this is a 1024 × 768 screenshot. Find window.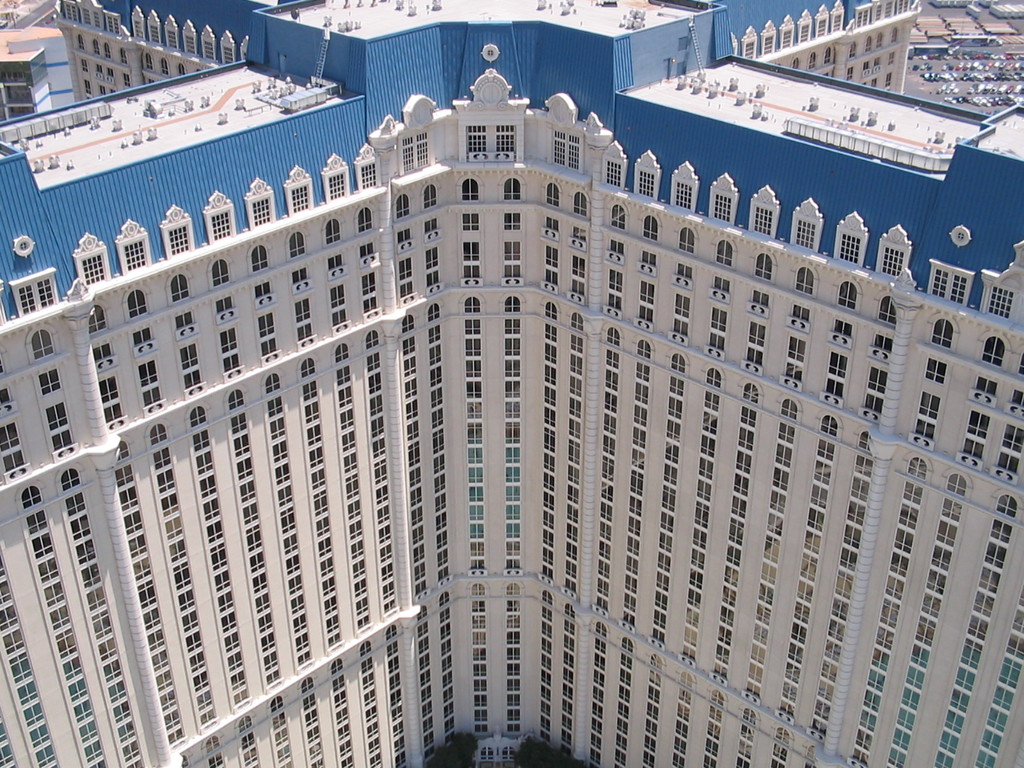
Bounding box: bbox=(396, 228, 408, 244).
